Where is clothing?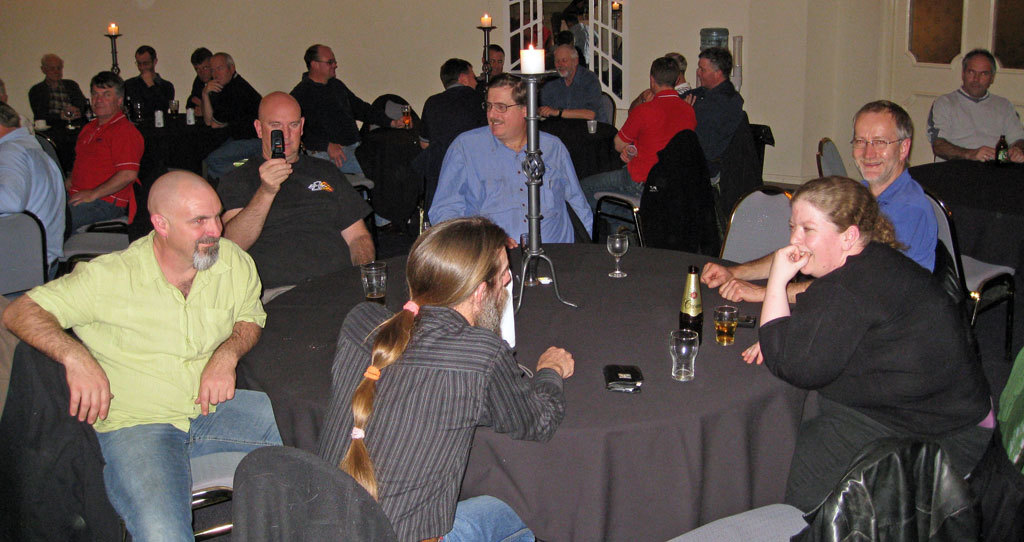
27/232/282/541.
